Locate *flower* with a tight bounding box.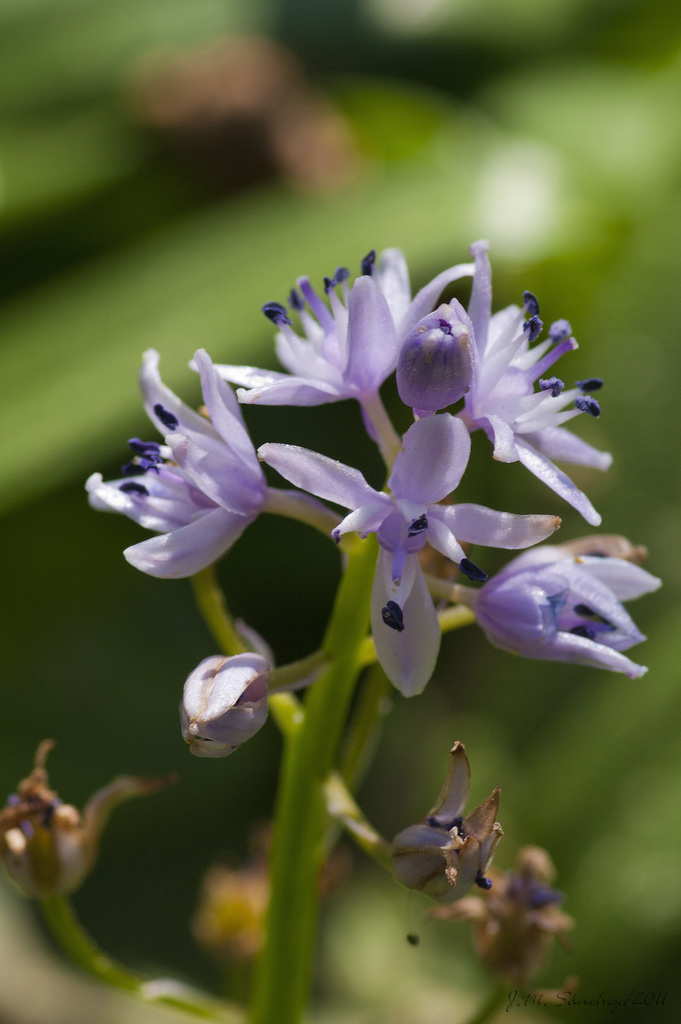
BBox(94, 340, 286, 607).
